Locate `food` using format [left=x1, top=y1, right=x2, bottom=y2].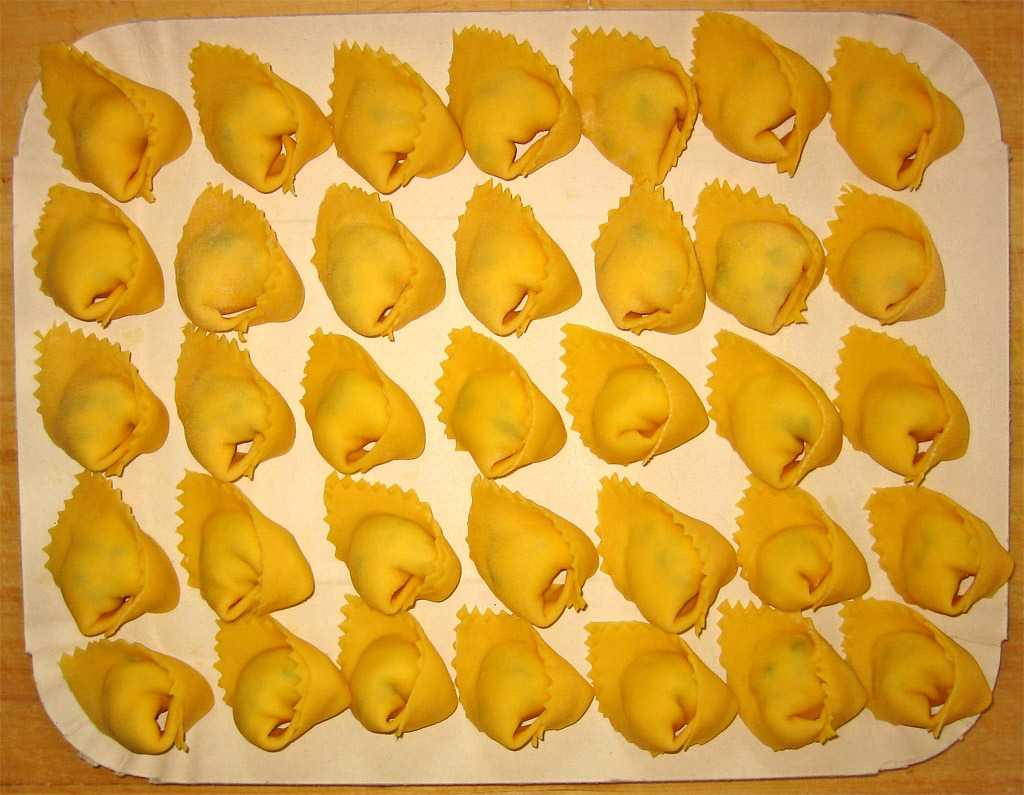
[left=727, top=478, right=870, bottom=611].
